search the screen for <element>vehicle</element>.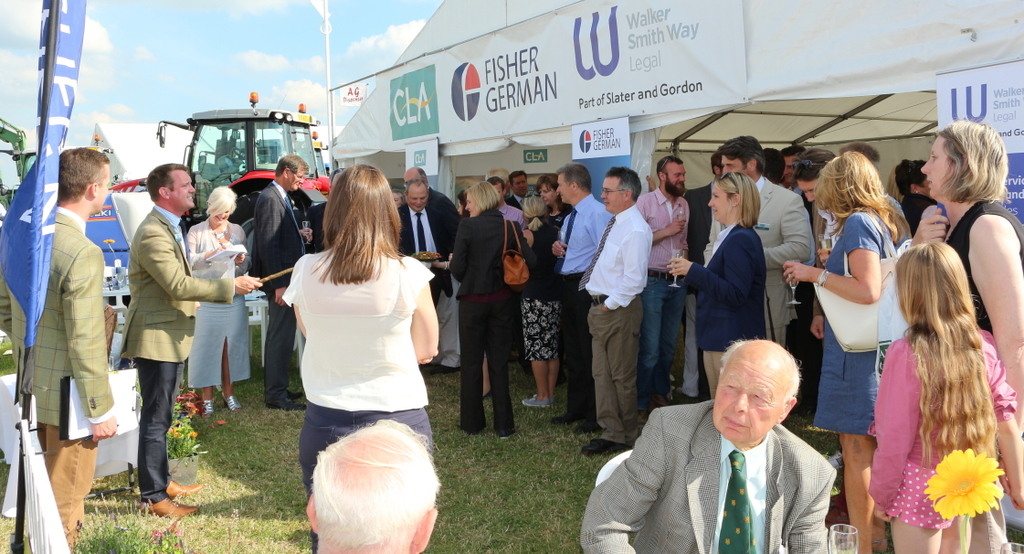
Found at select_region(147, 91, 326, 275).
